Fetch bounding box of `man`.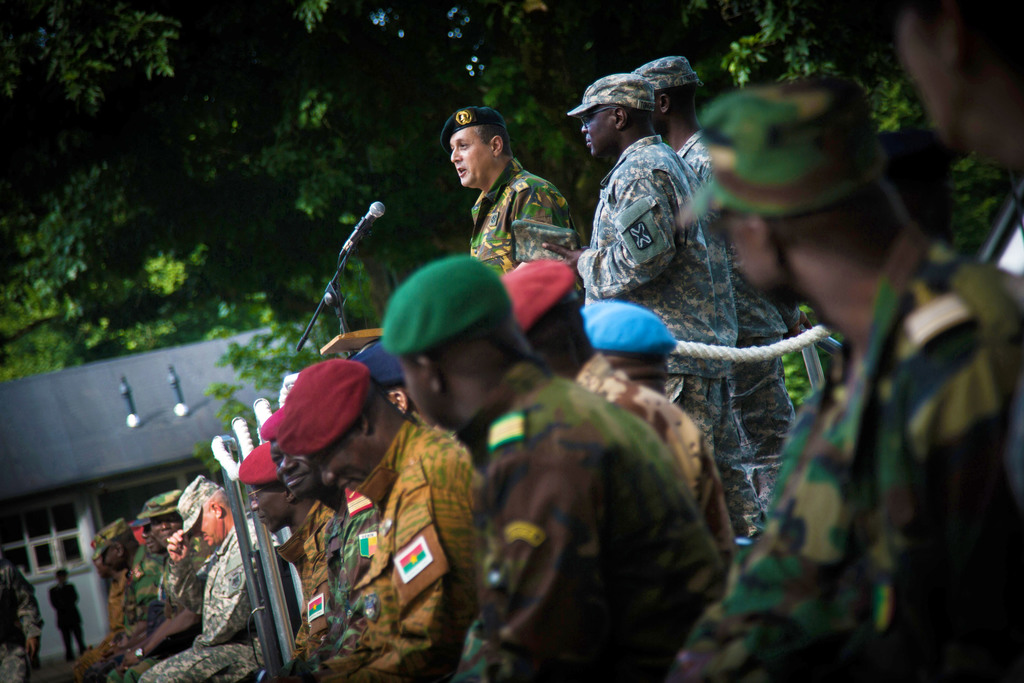
Bbox: <bbox>275, 357, 492, 682</bbox>.
